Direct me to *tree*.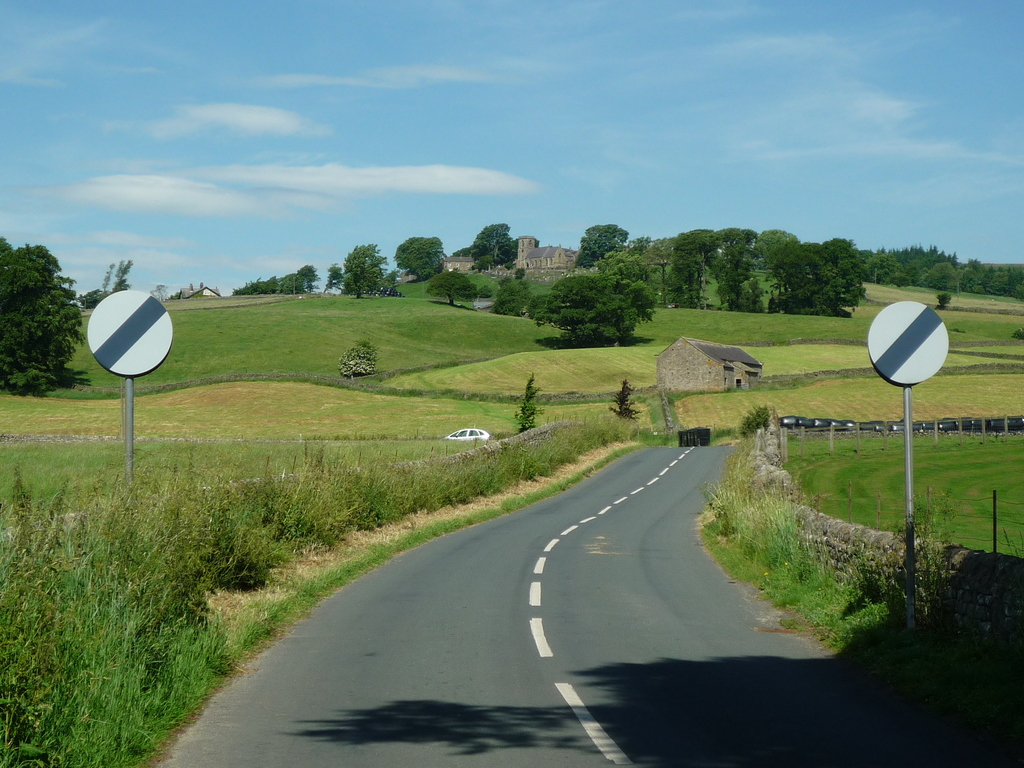
Direction: region(324, 237, 384, 302).
